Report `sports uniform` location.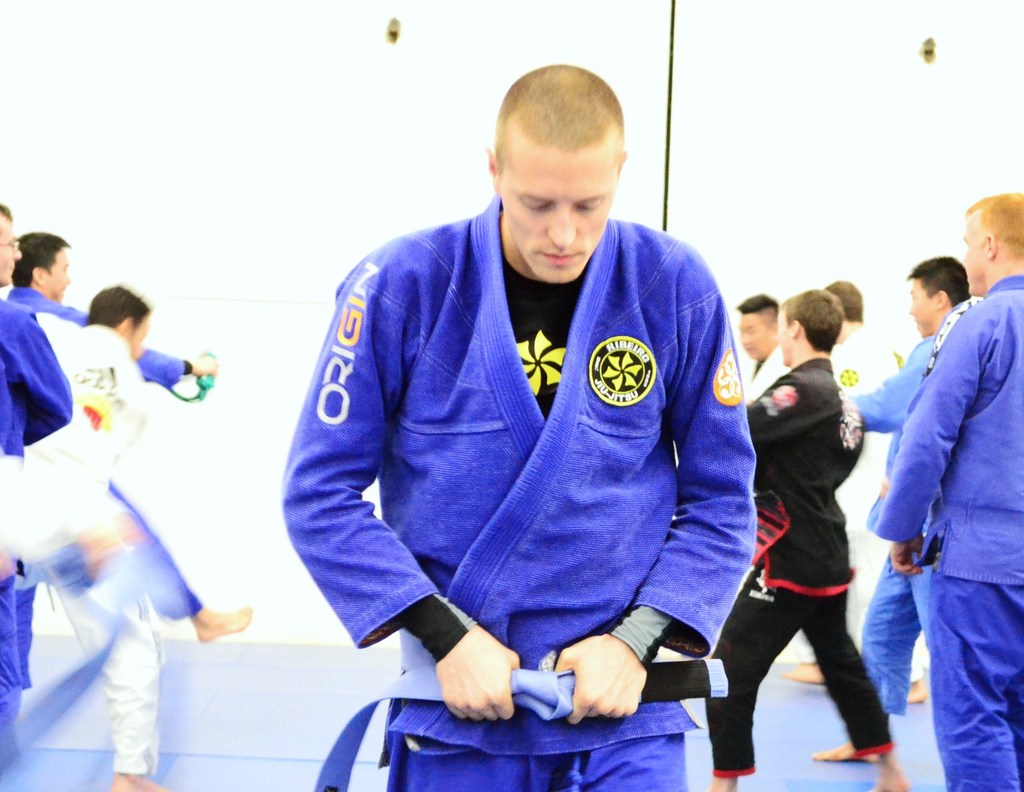
Report: select_region(282, 200, 753, 791).
